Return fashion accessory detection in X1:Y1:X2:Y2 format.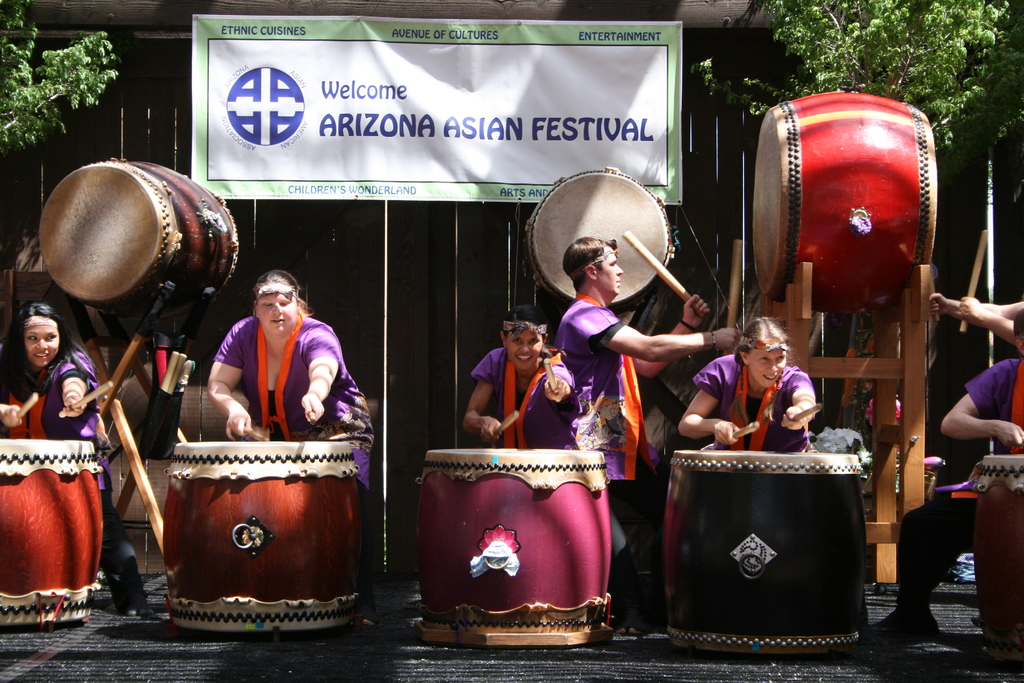
740:336:788:352.
